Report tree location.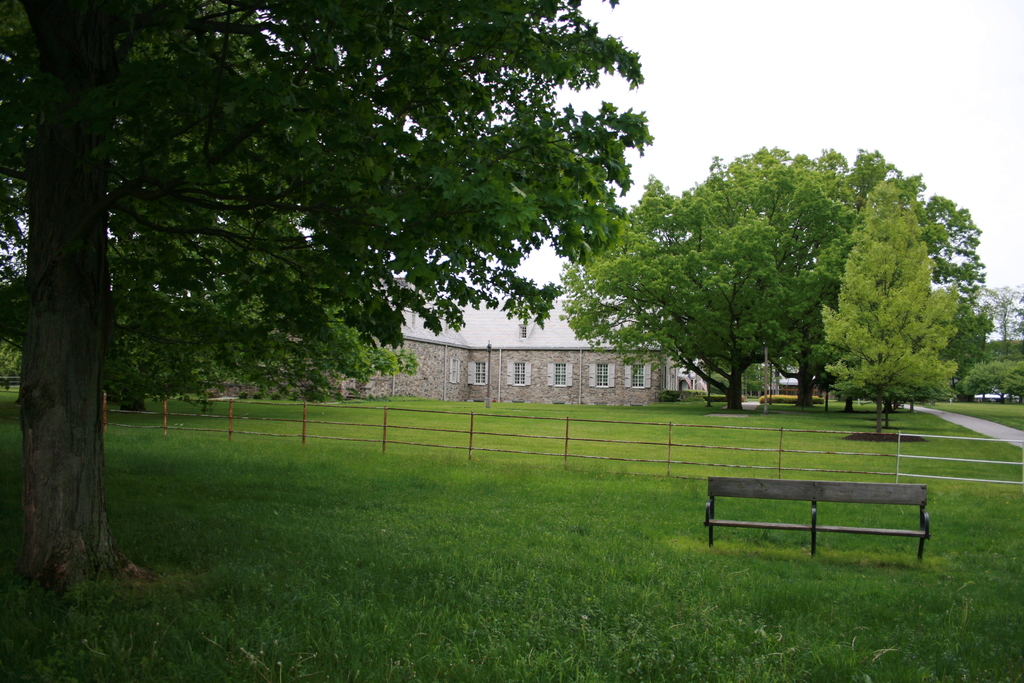
Report: pyautogui.locateOnScreen(816, 183, 967, 439).
